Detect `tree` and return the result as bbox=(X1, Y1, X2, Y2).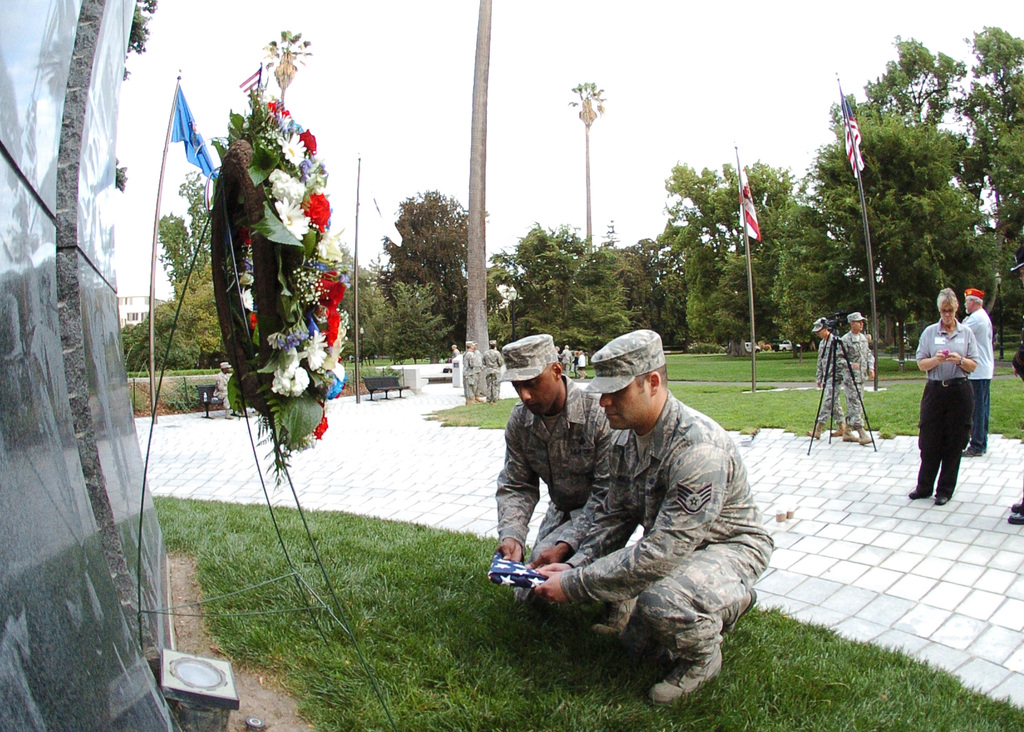
bbox=(514, 216, 593, 350).
